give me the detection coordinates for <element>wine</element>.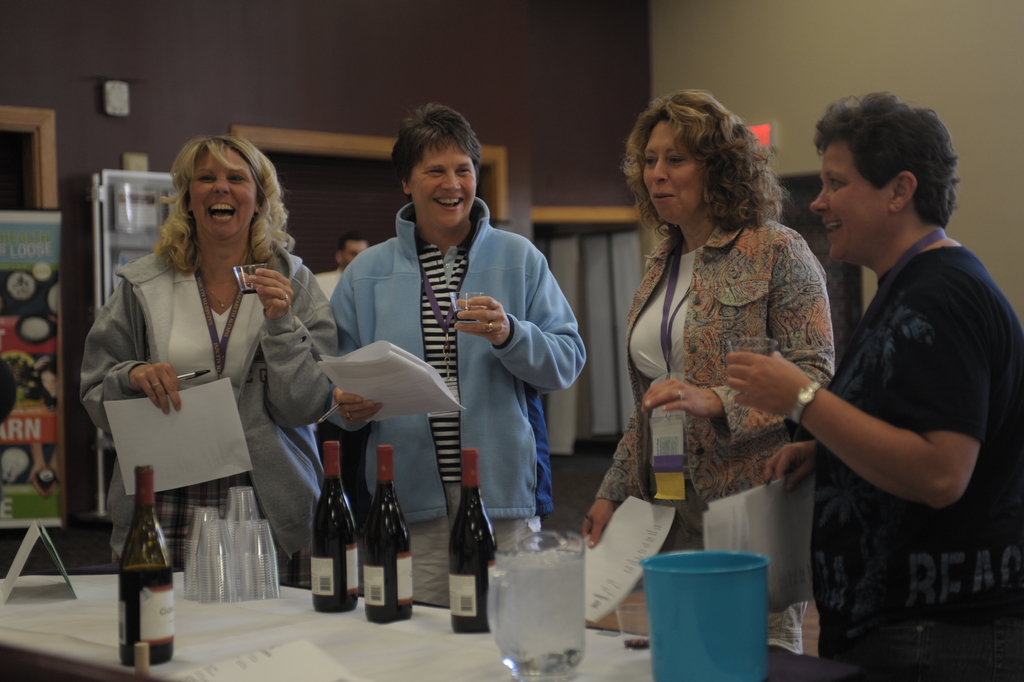
box(366, 447, 412, 624).
